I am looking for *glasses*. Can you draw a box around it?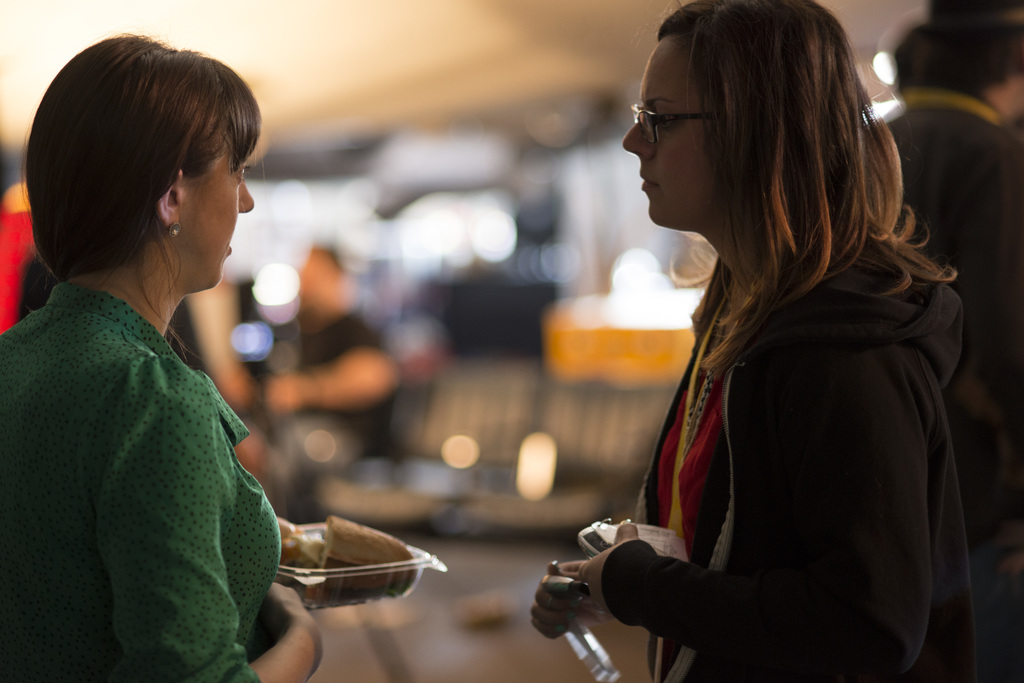
Sure, the bounding box is detection(627, 98, 729, 150).
